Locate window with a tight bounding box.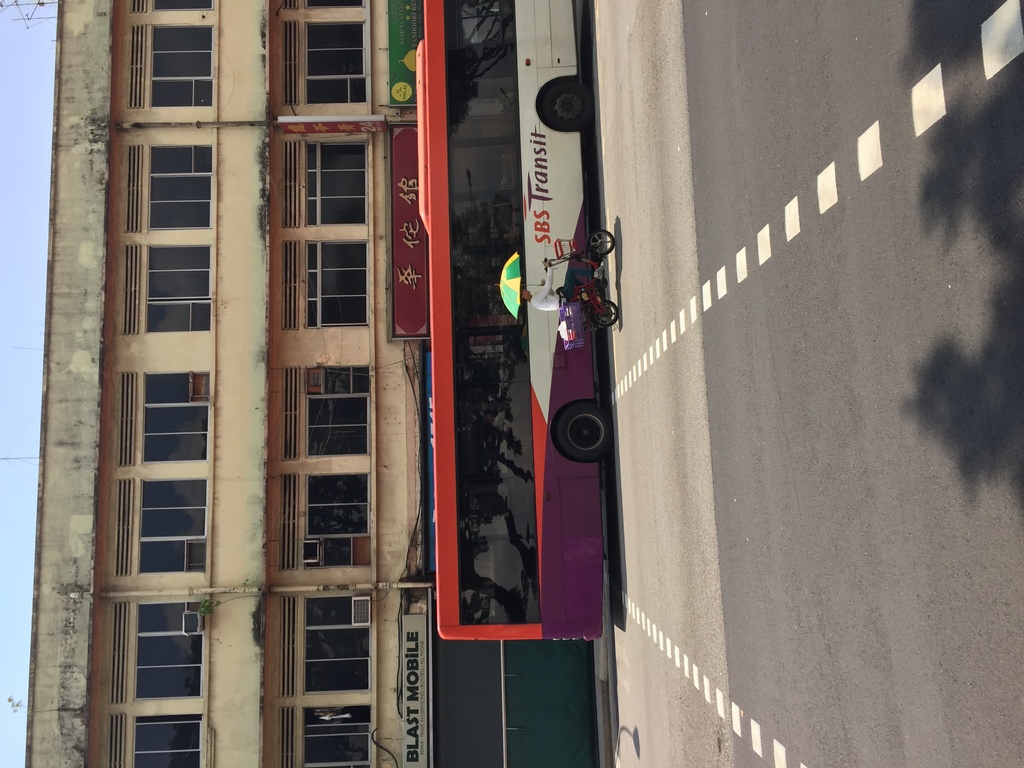
l=154, t=0, r=211, b=13.
